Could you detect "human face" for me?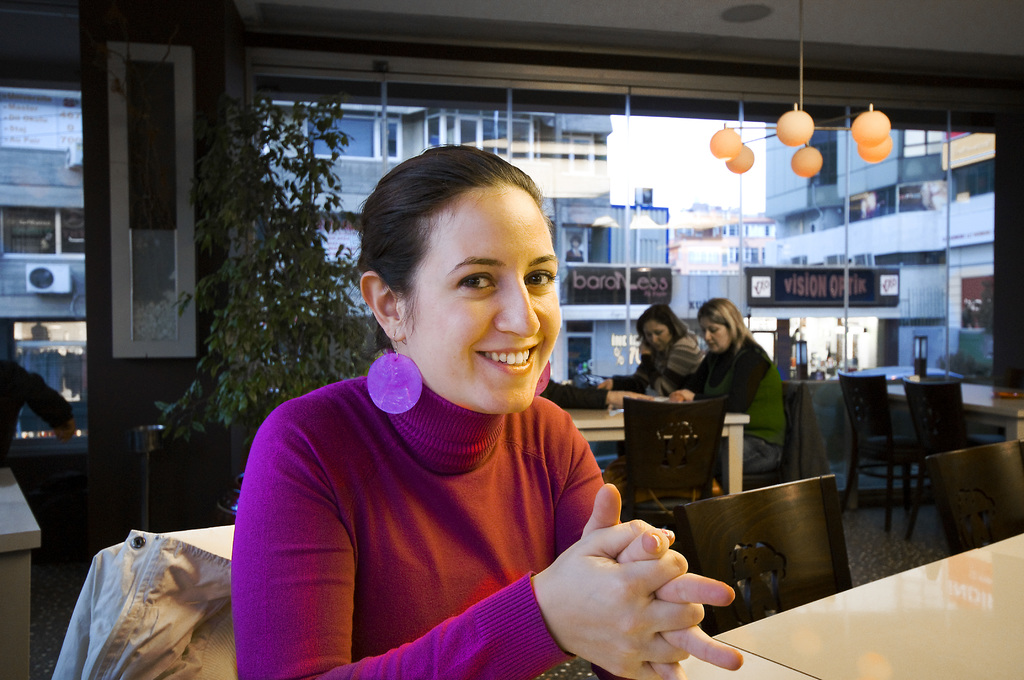
Detection result: left=700, top=318, right=728, bottom=355.
